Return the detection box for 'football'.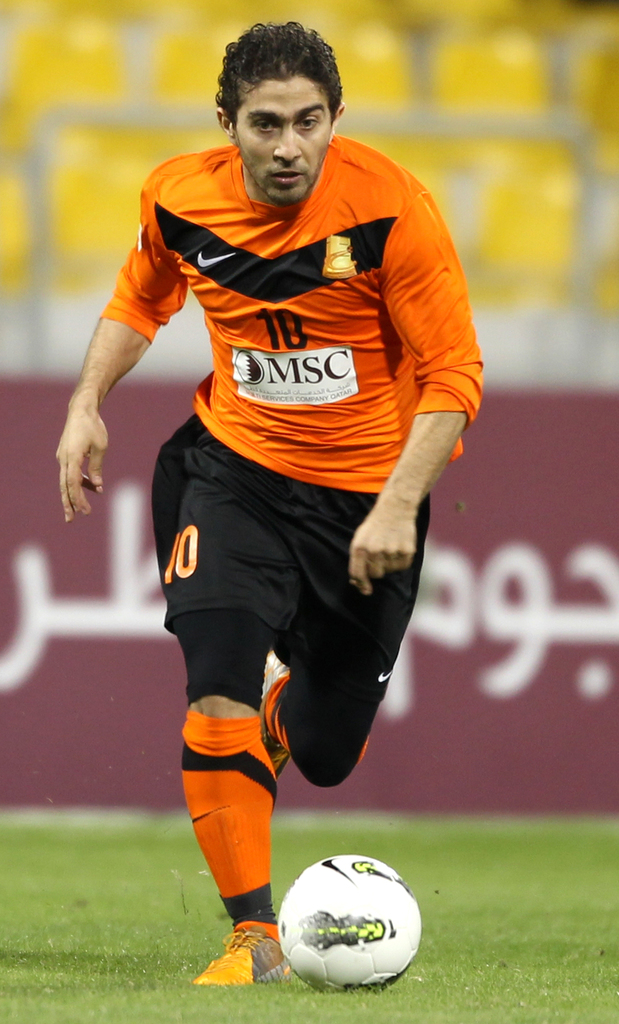
Rect(273, 853, 429, 995).
